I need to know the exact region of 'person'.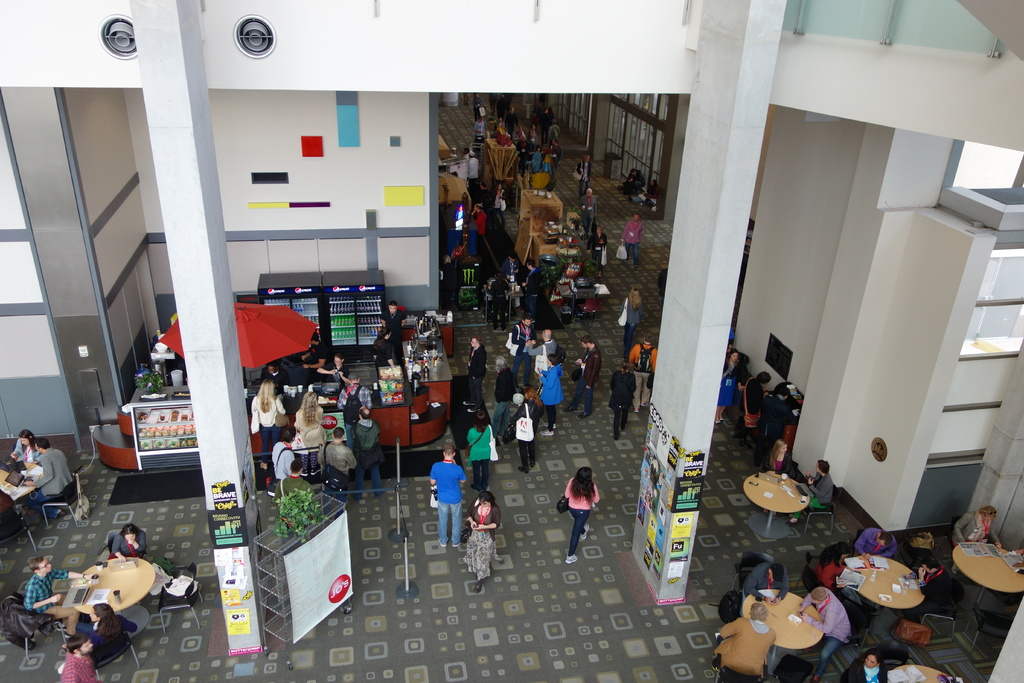
Region: 315:349:345:379.
